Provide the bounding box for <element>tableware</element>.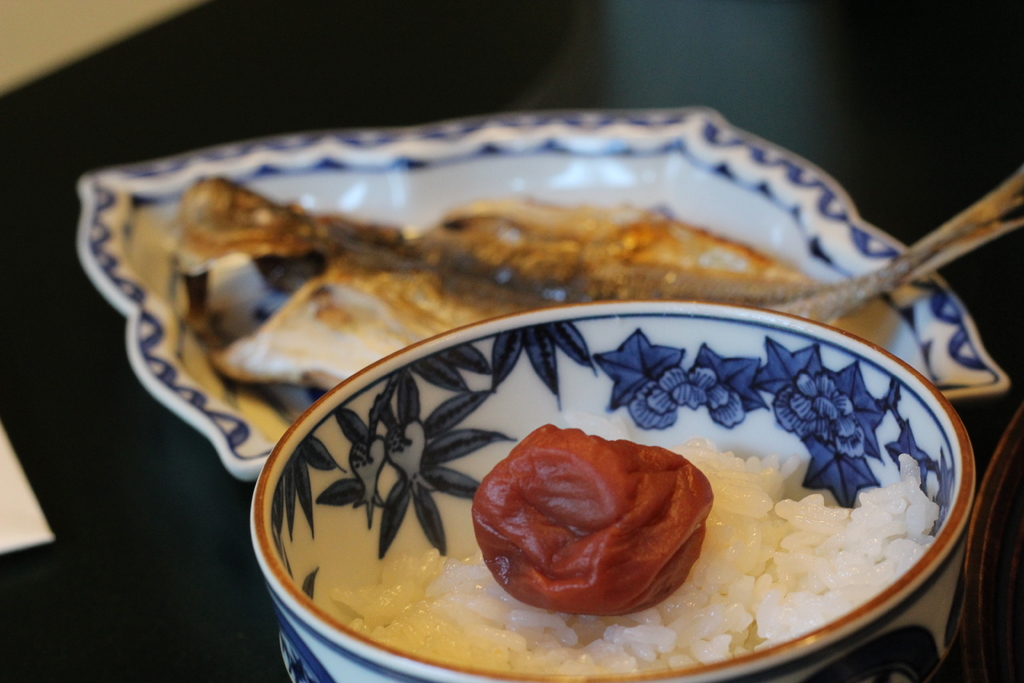
box(182, 173, 602, 315).
